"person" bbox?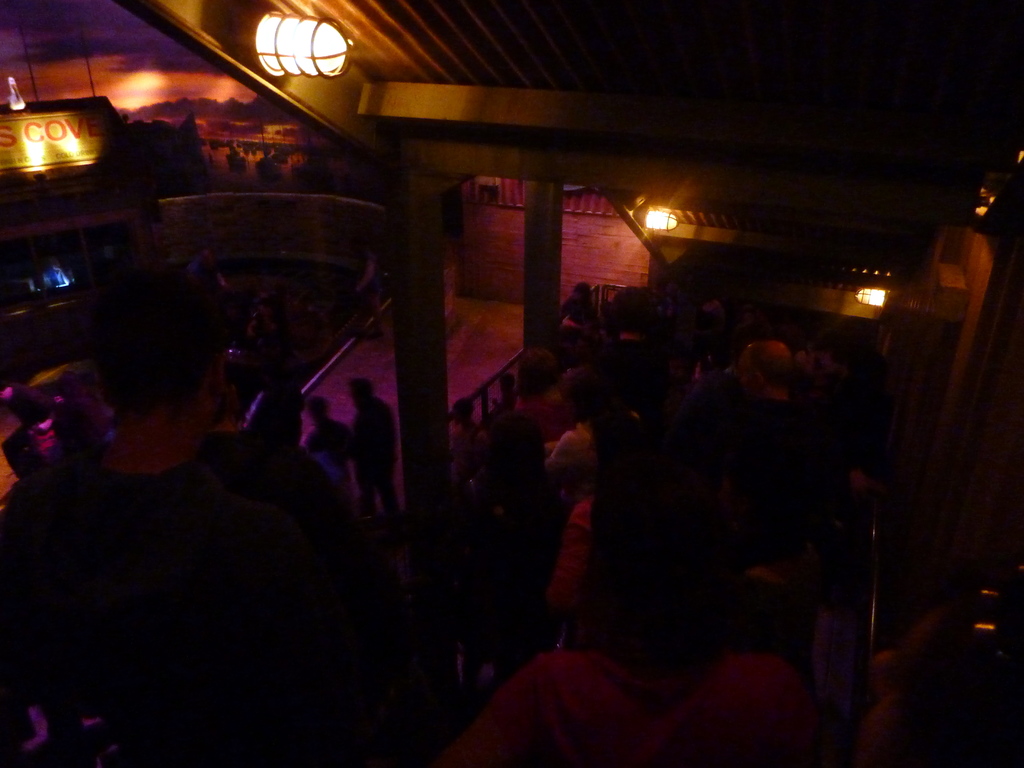
435:277:819:687
